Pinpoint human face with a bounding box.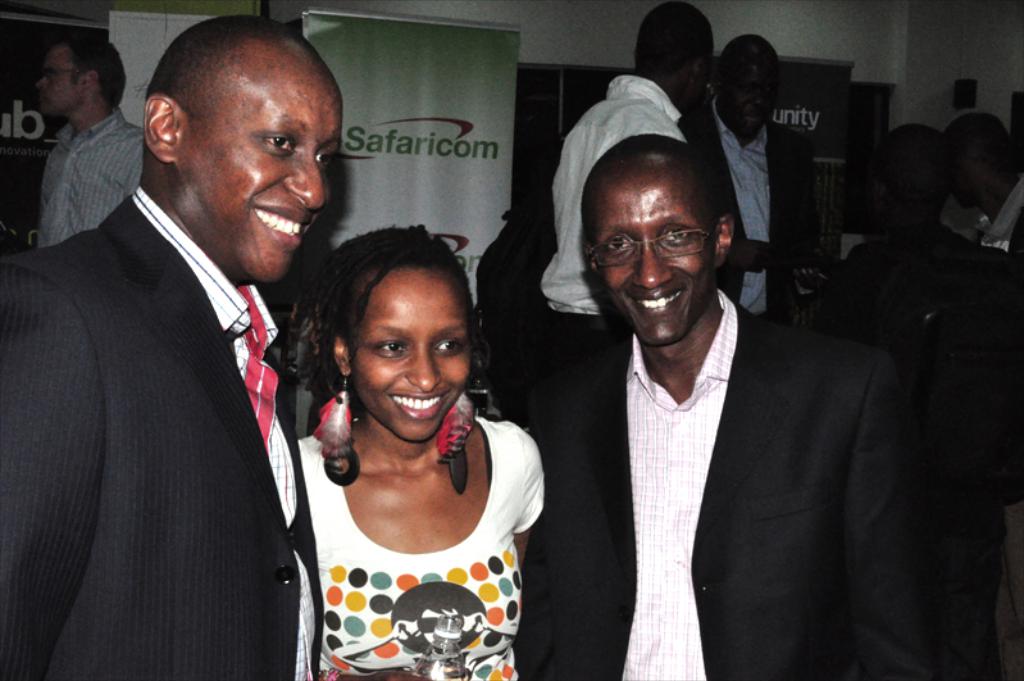
(left=724, top=54, right=783, bottom=135).
